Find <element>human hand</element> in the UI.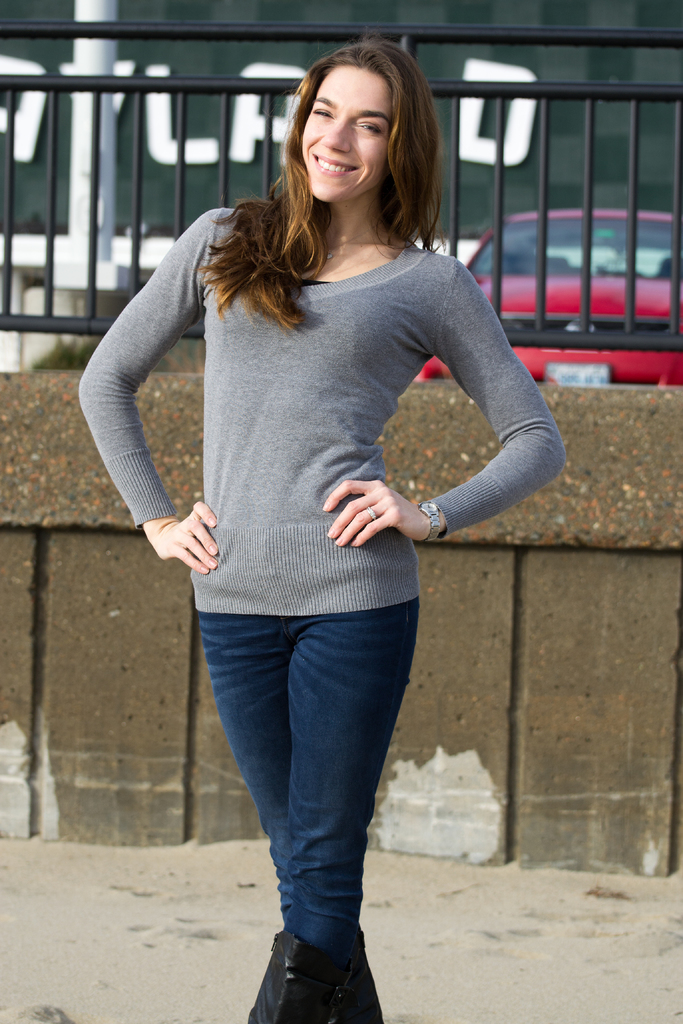
UI element at <bbox>320, 478, 431, 550</bbox>.
